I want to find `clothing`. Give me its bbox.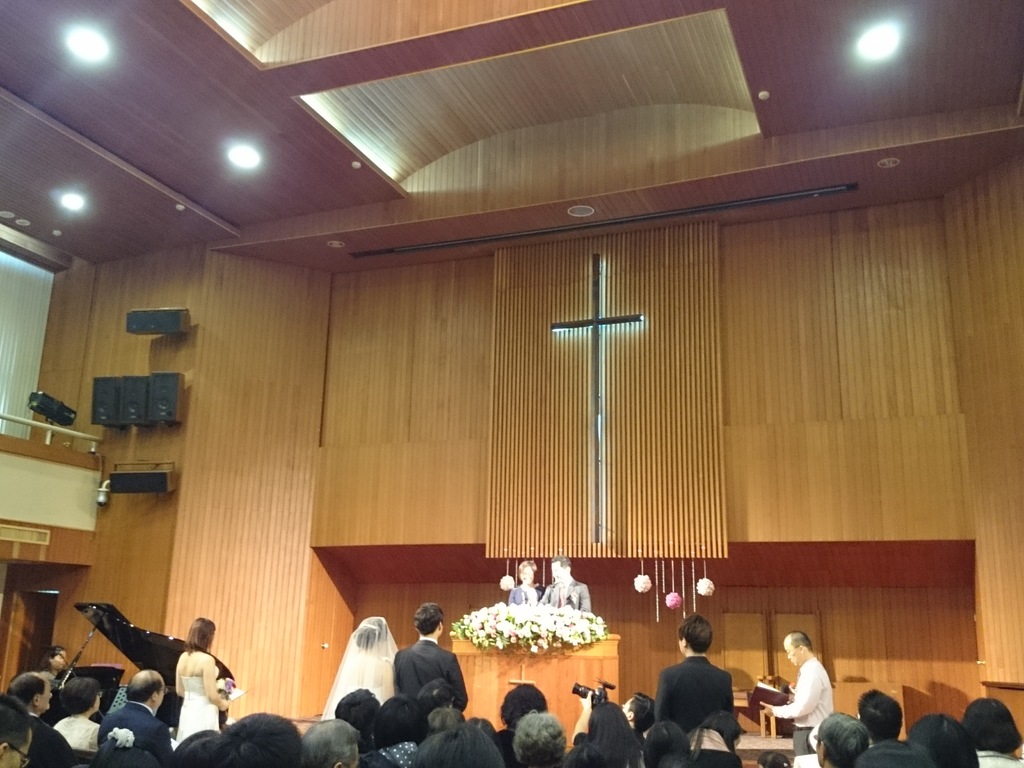
(left=172, top=678, right=216, bottom=739).
